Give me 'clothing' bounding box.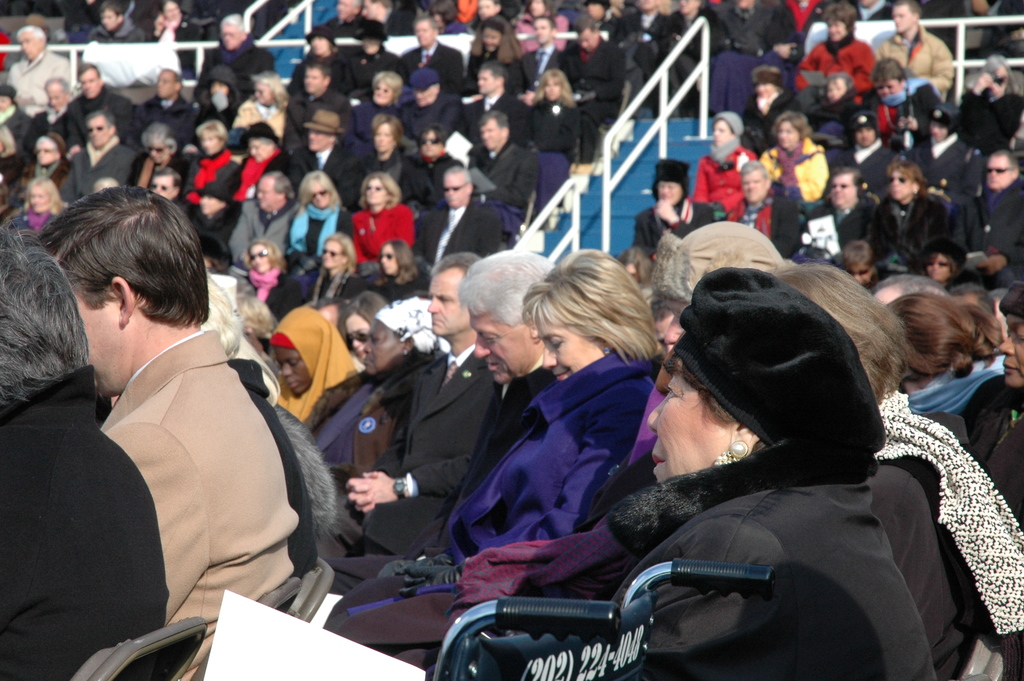
left=65, top=135, right=141, bottom=195.
